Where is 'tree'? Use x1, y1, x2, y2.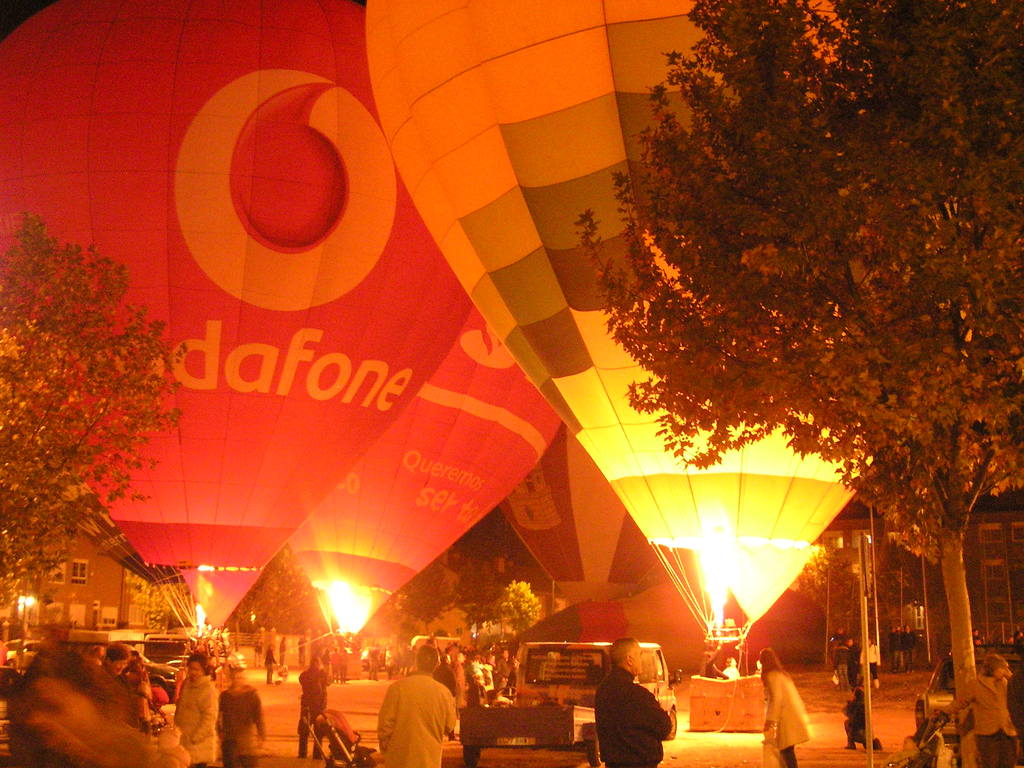
409, 560, 458, 642.
